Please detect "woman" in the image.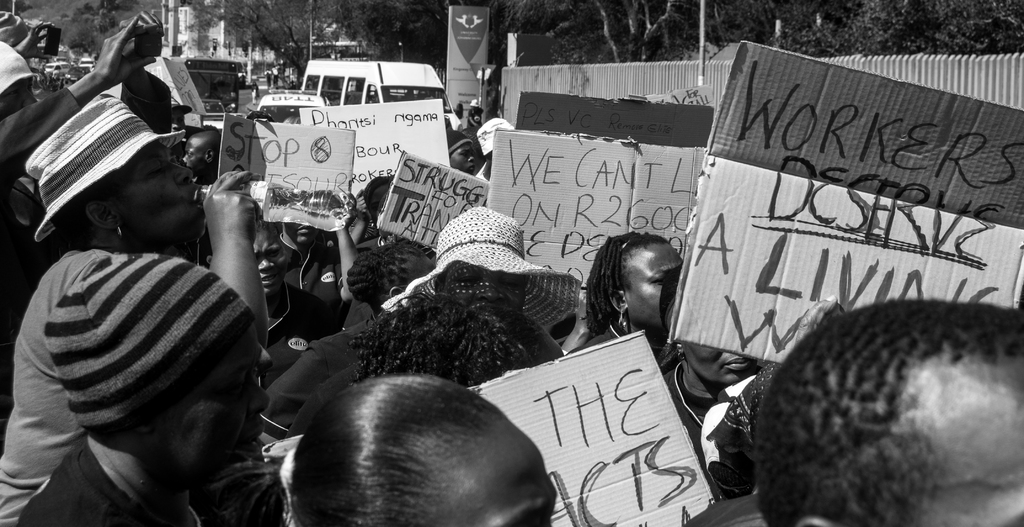
x1=658 y1=336 x2=765 y2=499.
